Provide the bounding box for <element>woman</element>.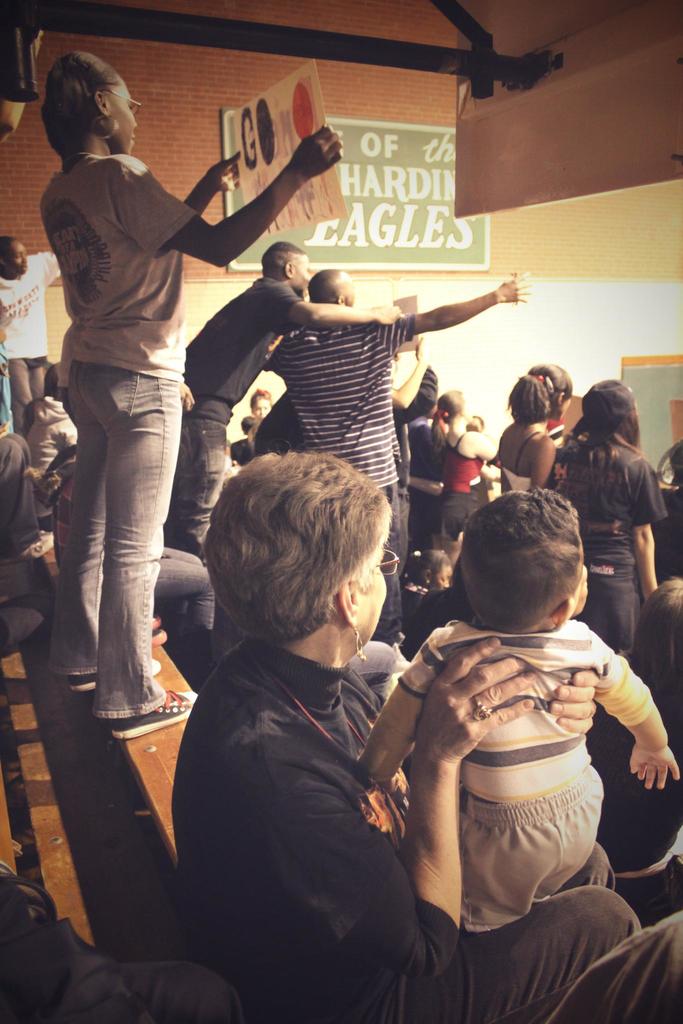
detection(426, 389, 497, 559).
